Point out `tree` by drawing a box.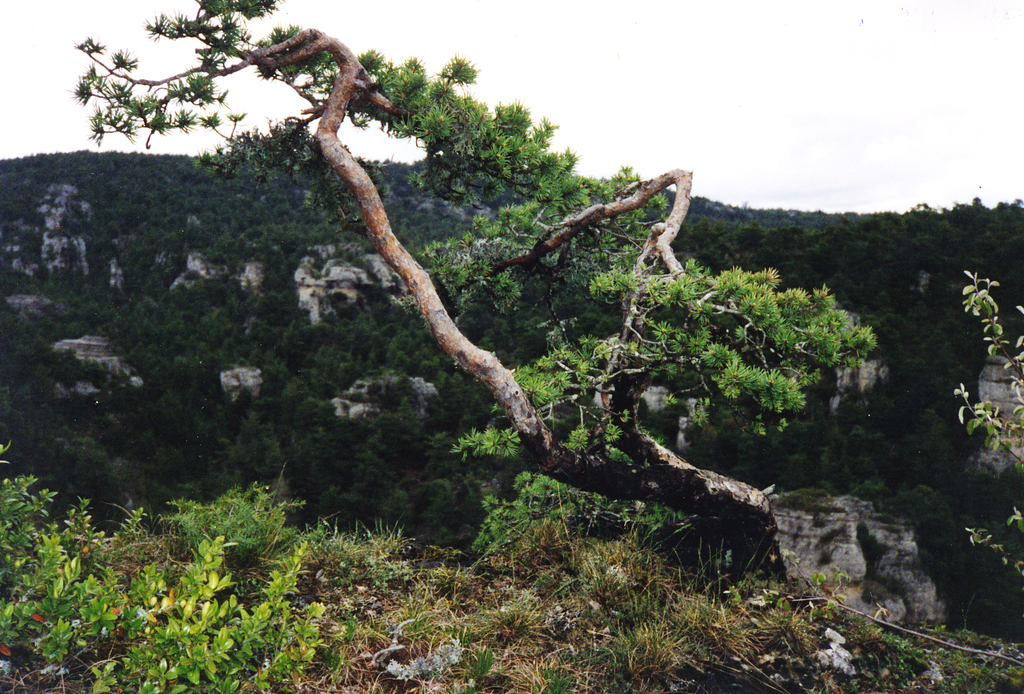
box=[76, 0, 877, 521].
